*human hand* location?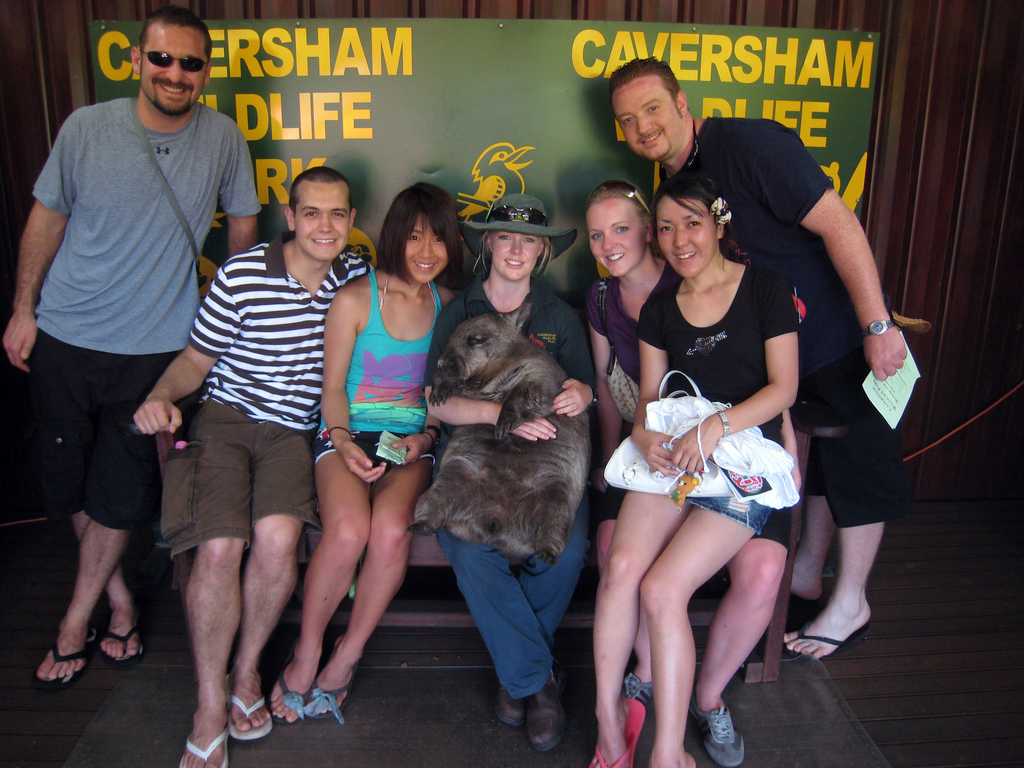
left=492, top=405, right=559, bottom=445
